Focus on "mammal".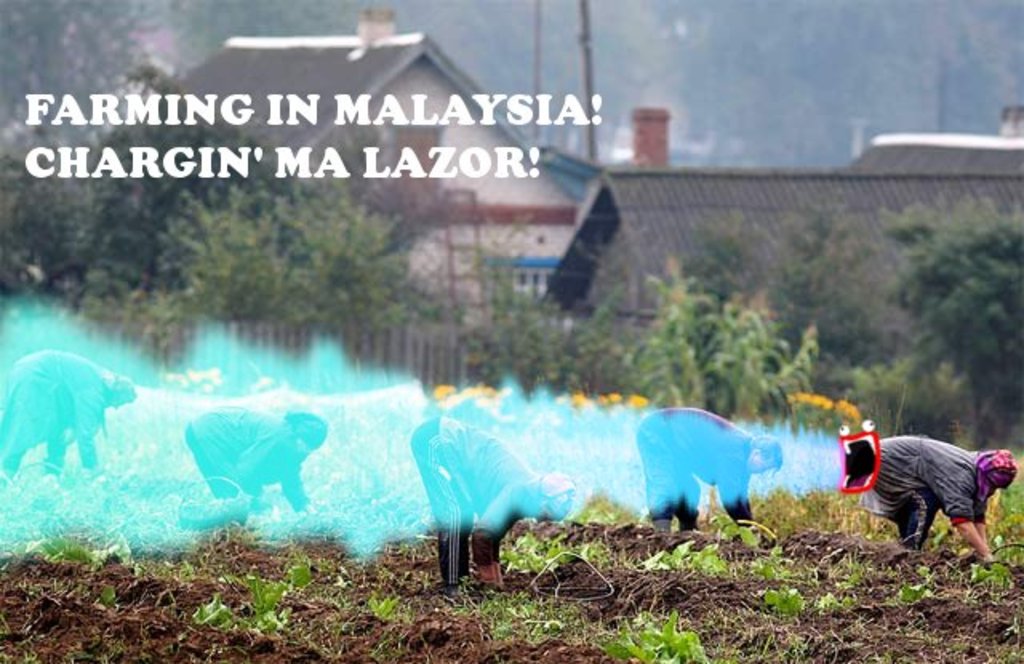
Focused at (626, 408, 782, 534).
